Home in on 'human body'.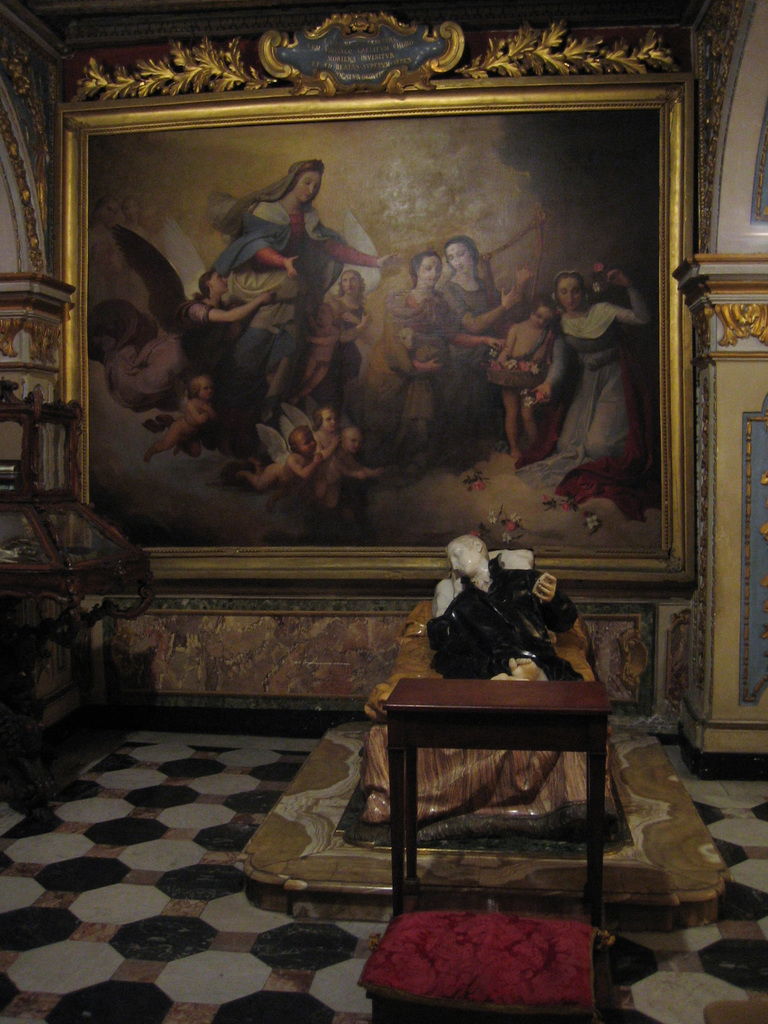
Homed in at x1=499 y1=321 x2=547 y2=454.
